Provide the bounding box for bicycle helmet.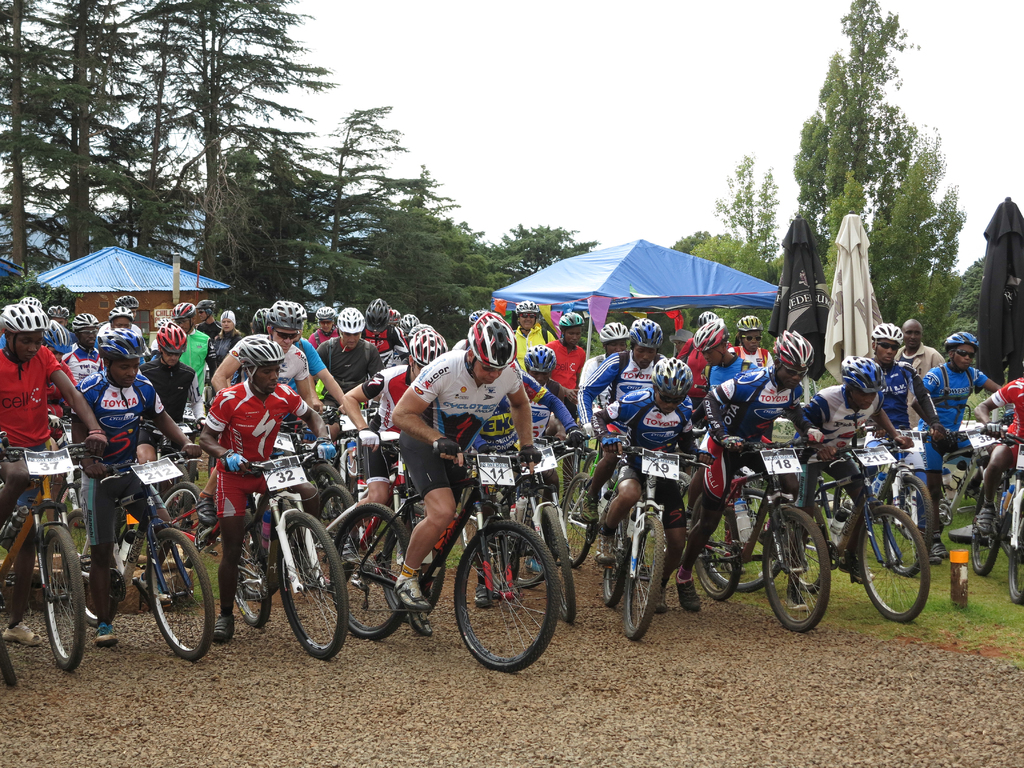
(52, 305, 68, 318).
